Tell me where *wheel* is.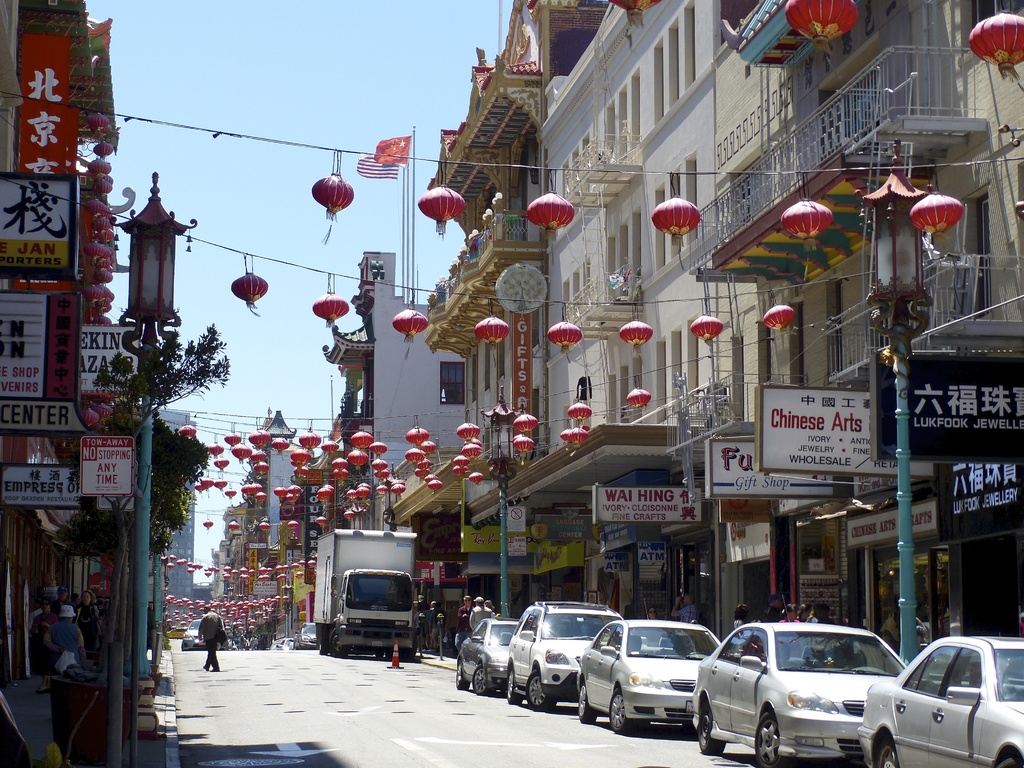
*wheel* is at x1=605, y1=688, x2=632, y2=735.
